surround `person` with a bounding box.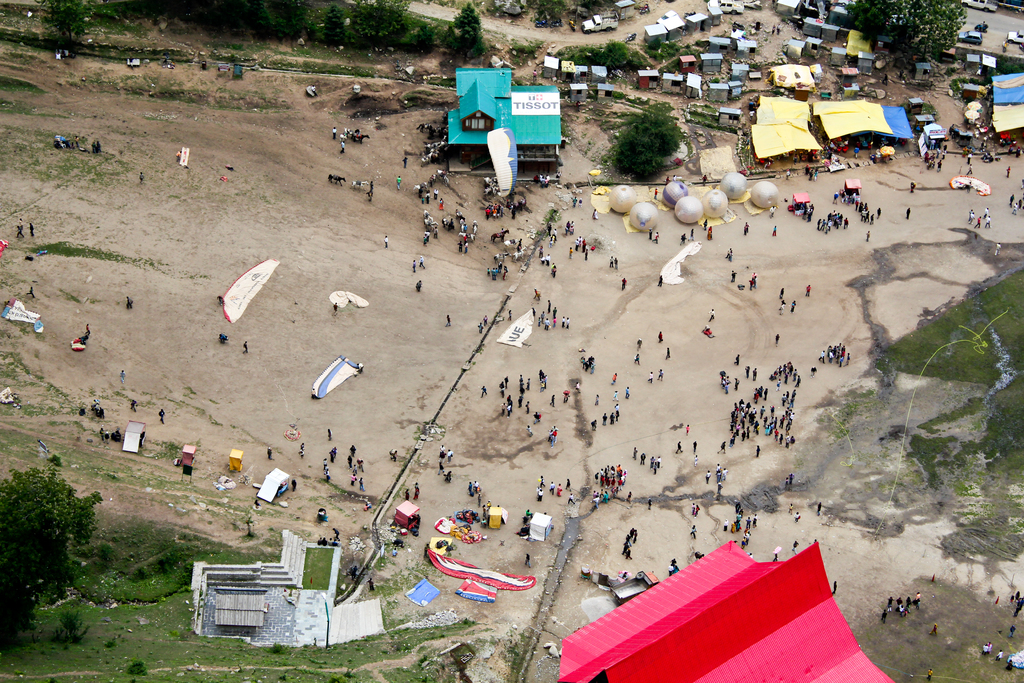
(left=505, top=309, right=512, bottom=322).
